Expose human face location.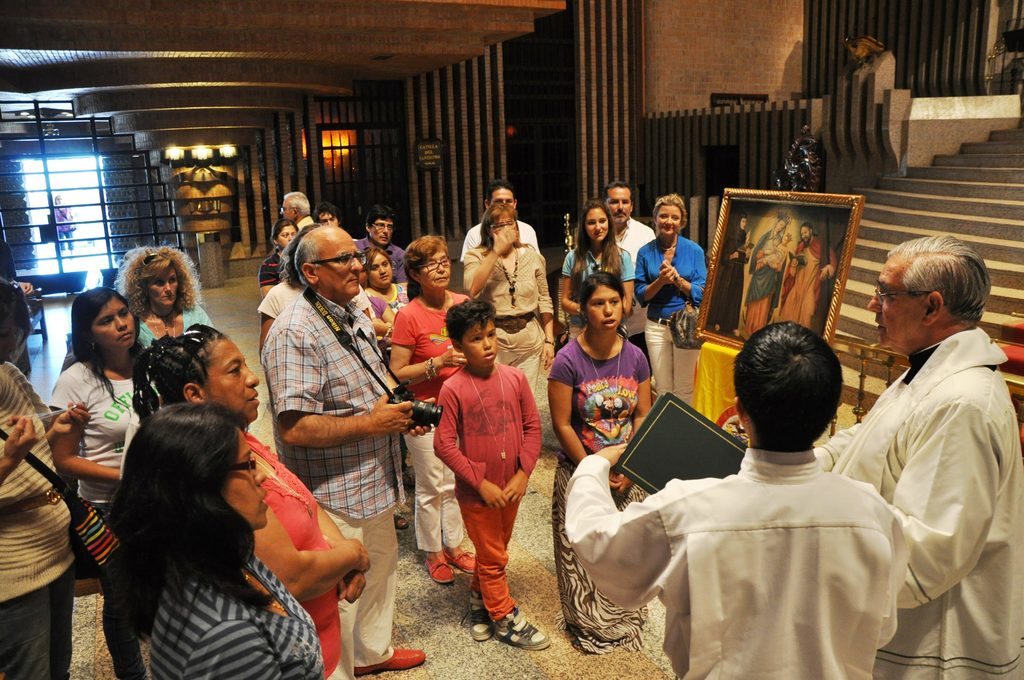
Exposed at rect(227, 434, 268, 528).
